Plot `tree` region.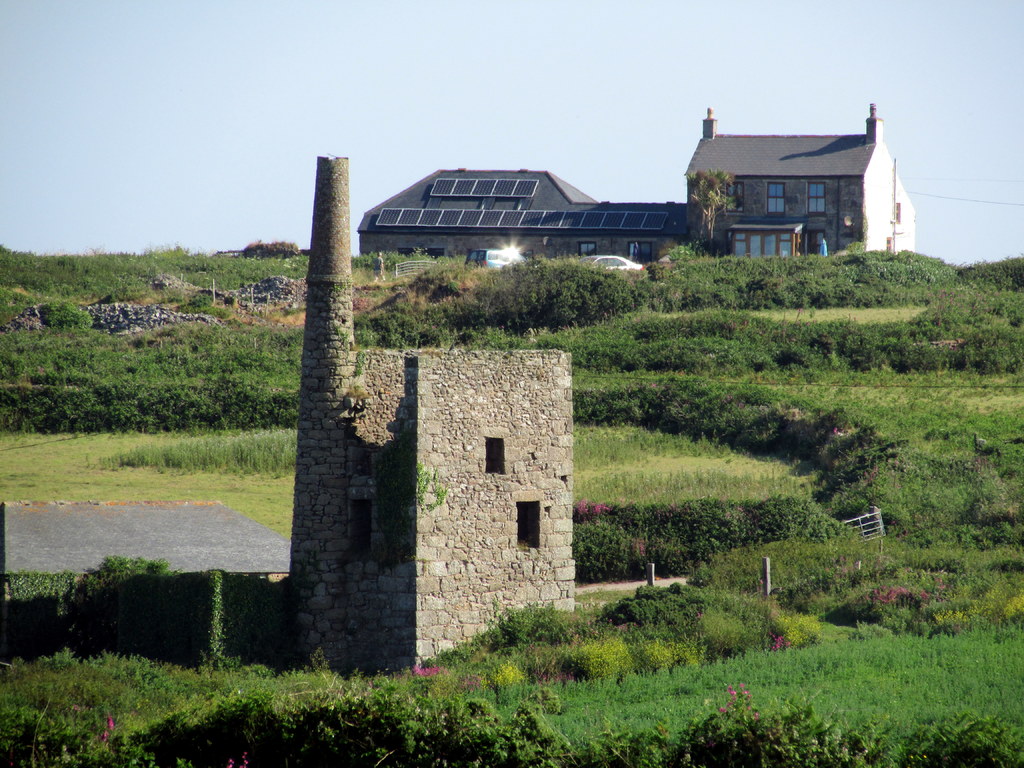
Plotted at <box>700,170,733,255</box>.
